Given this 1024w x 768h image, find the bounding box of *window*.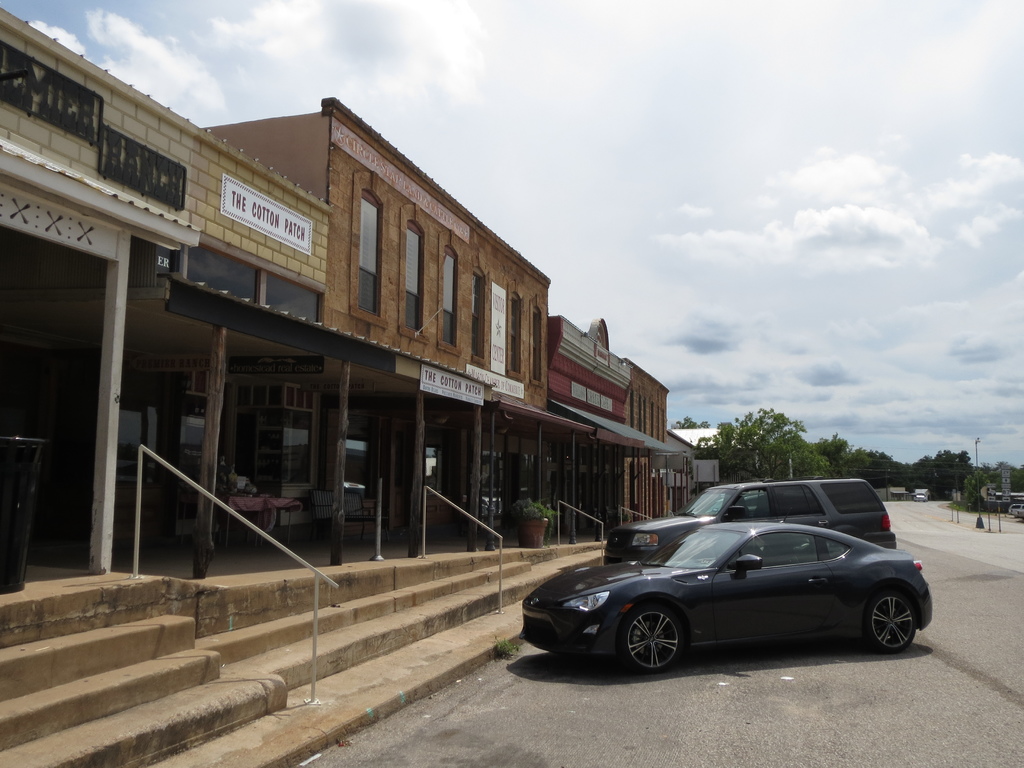
[408, 227, 424, 338].
